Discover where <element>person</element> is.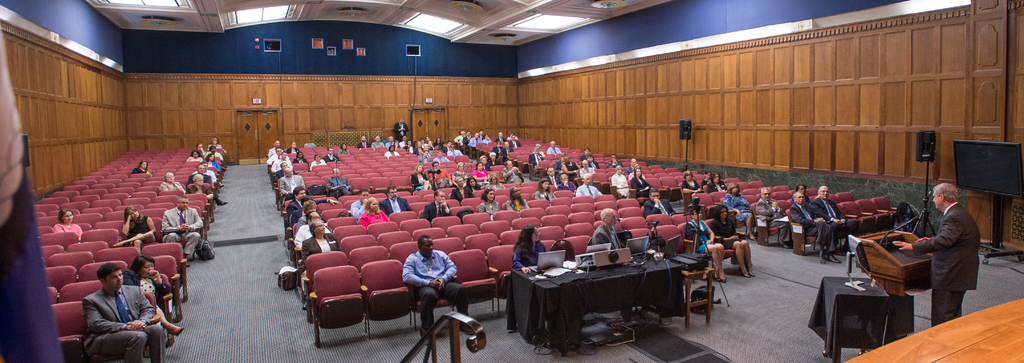
Discovered at (47,201,78,234).
